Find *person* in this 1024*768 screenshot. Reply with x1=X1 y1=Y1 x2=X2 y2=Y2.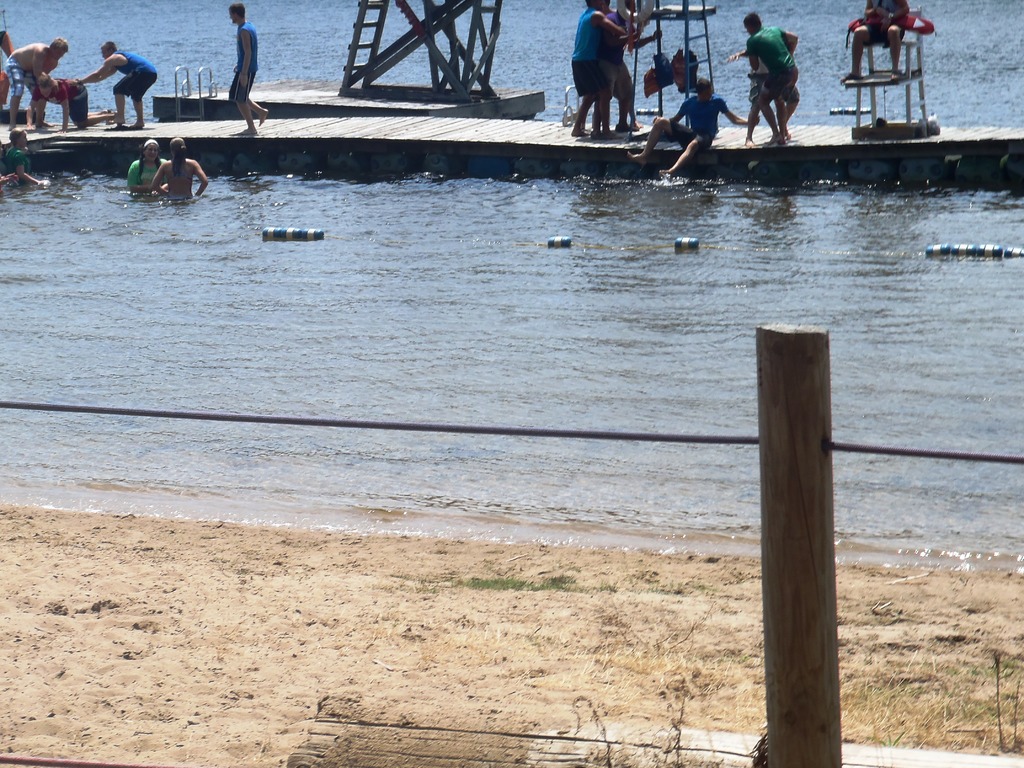
x1=584 y1=0 x2=653 y2=130.
